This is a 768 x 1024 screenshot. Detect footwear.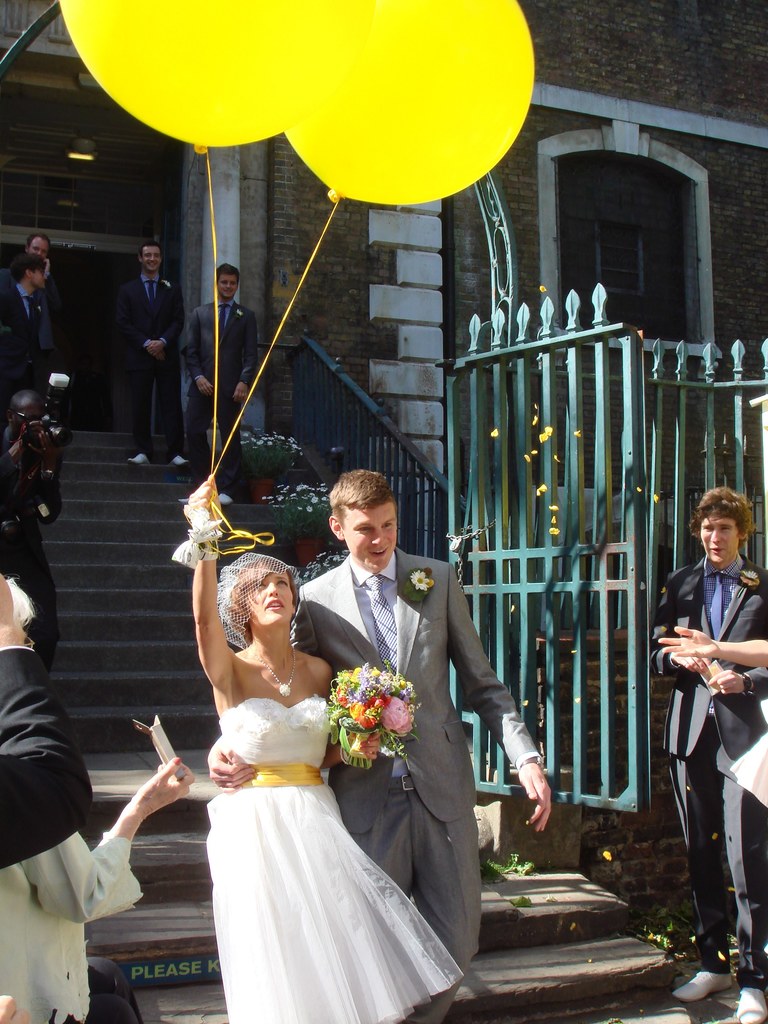
221:489:237:509.
